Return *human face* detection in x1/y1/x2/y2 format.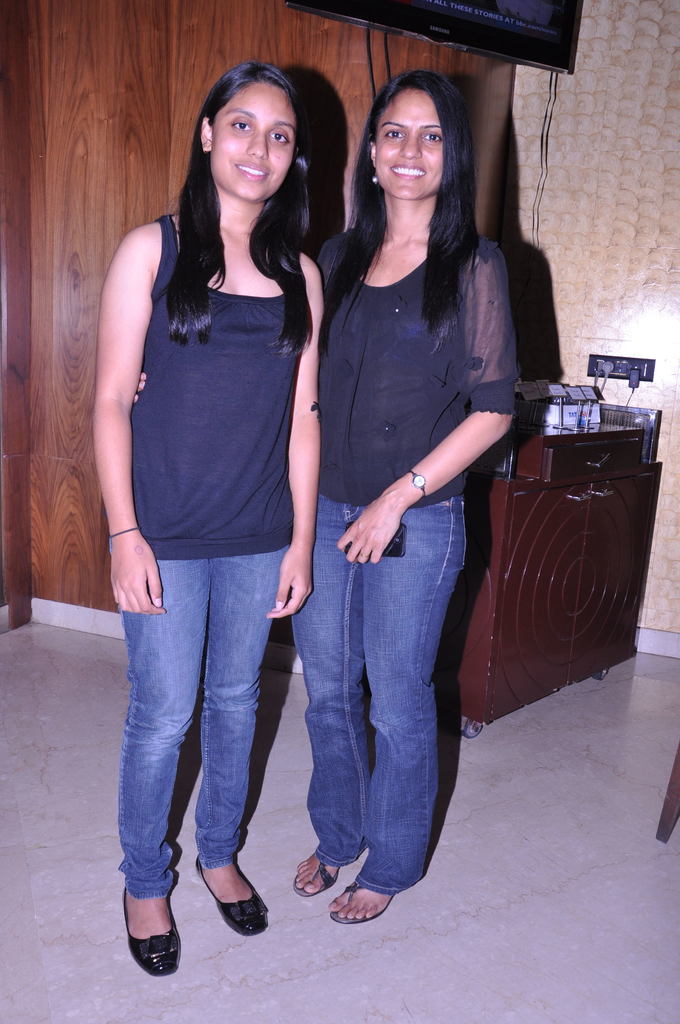
211/83/293/199.
